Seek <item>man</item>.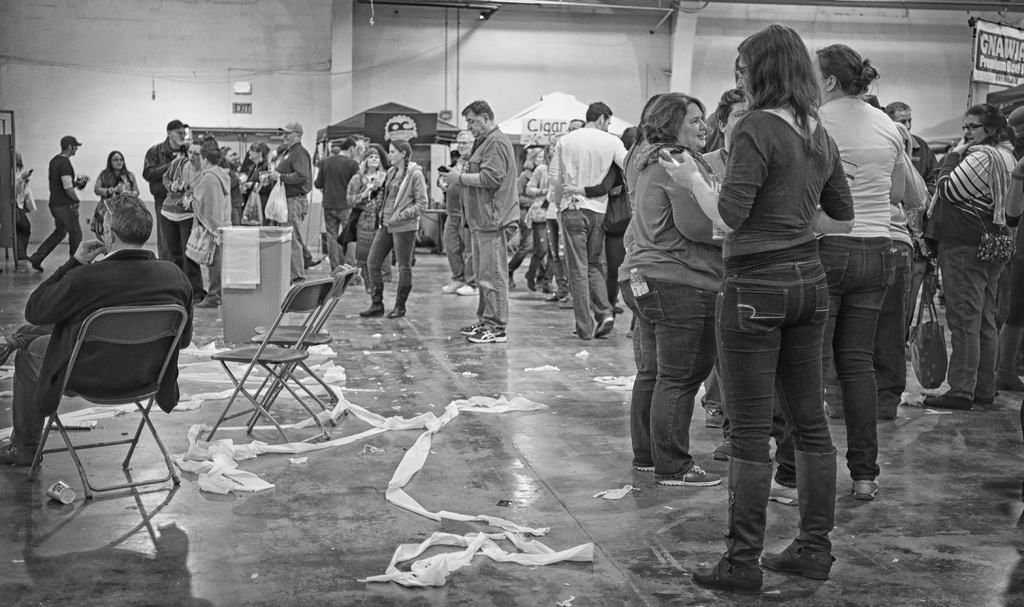
0, 191, 193, 463.
